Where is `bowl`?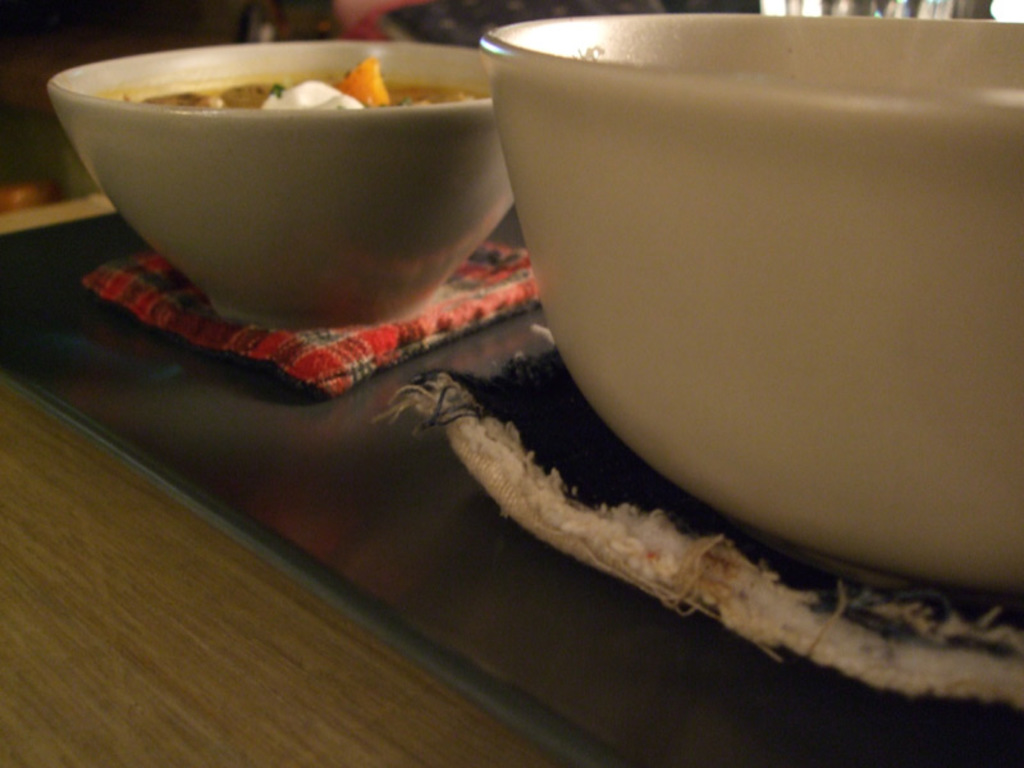
[left=479, top=14, right=1023, bottom=590].
